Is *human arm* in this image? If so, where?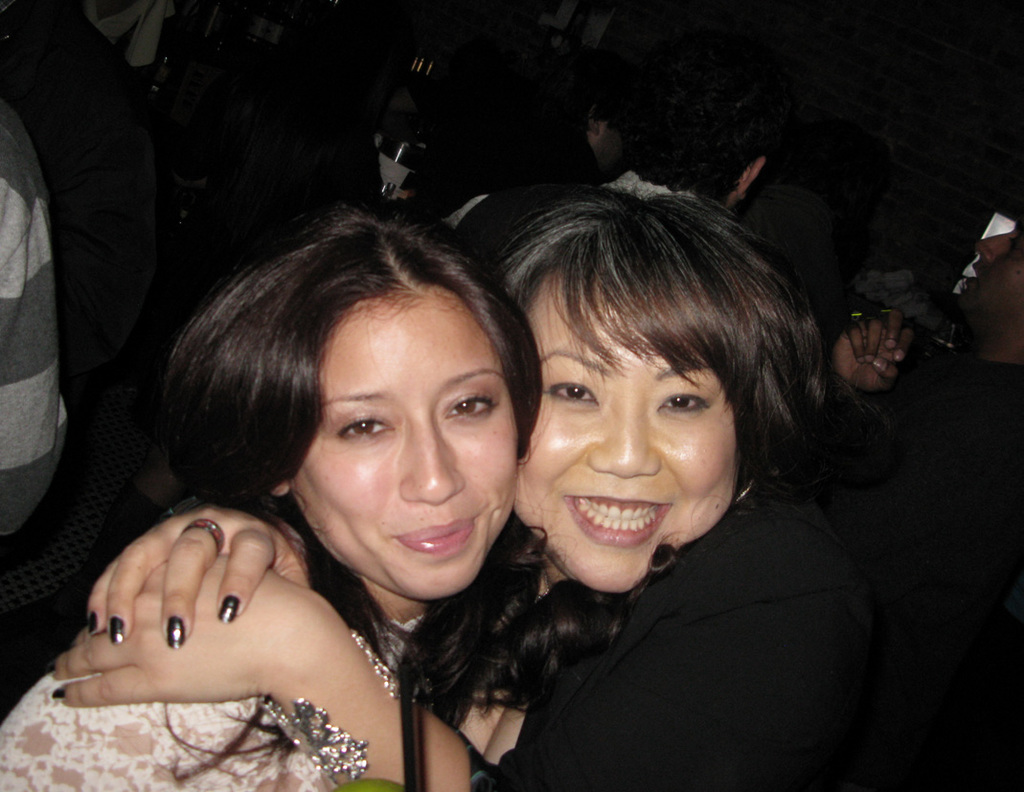
Yes, at left=48, top=555, right=864, bottom=791.
